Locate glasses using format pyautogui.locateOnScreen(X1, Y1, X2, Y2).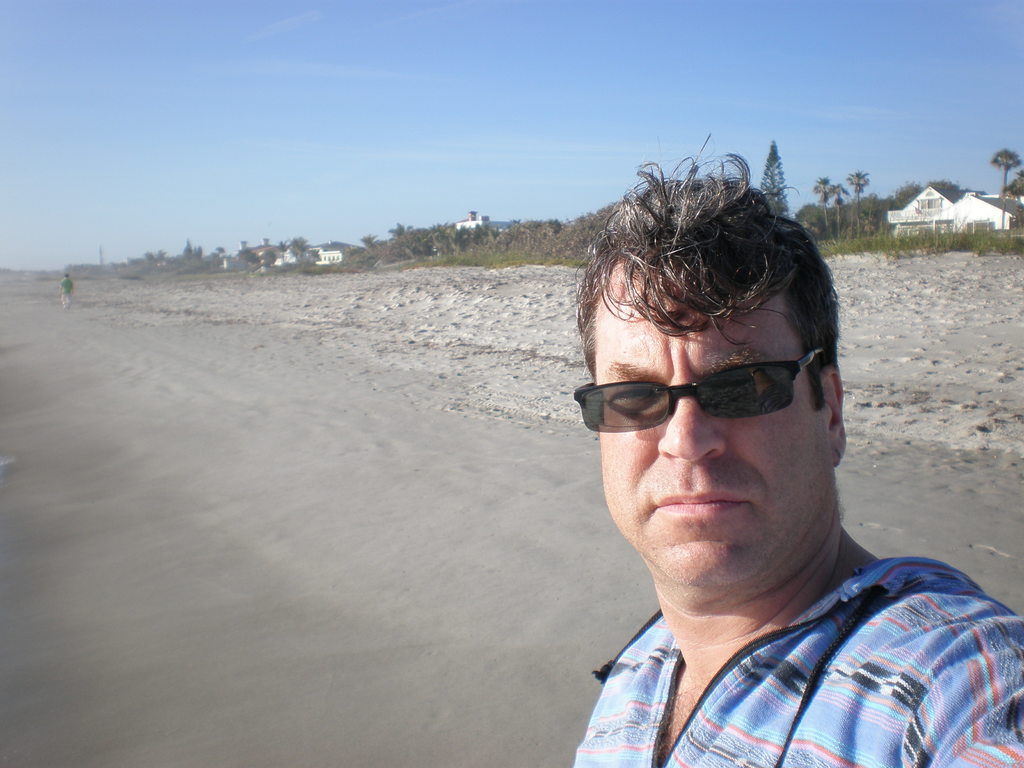
pyautogui.locateOnScreen(577, 355, 826, 441).
